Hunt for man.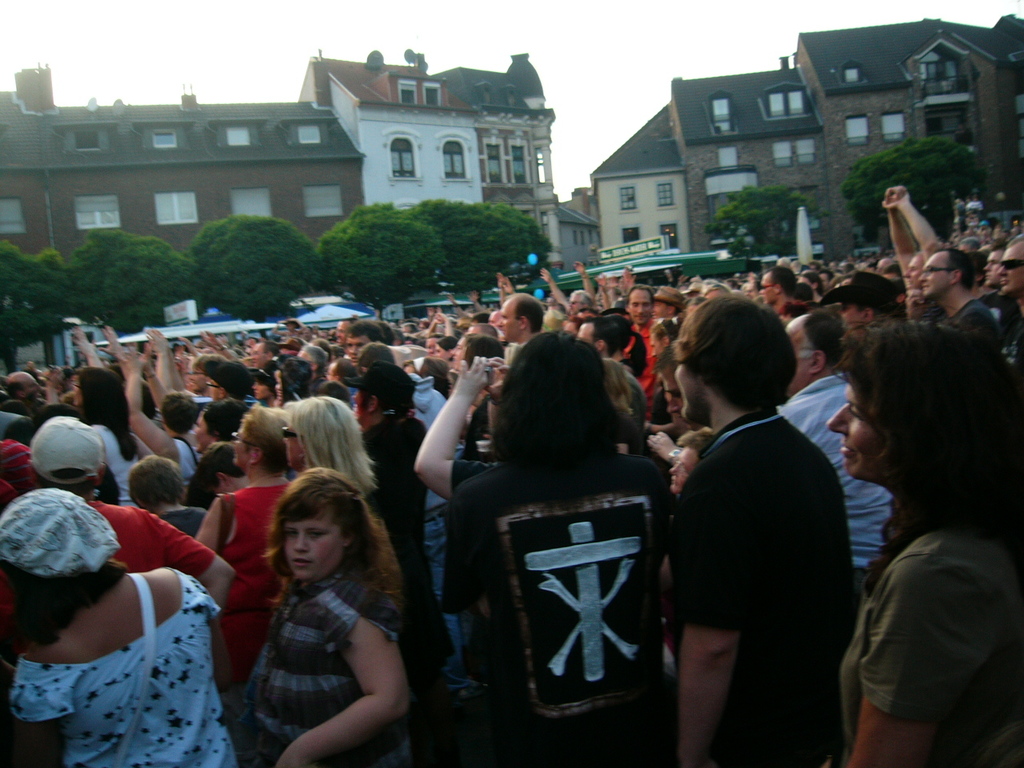
Hunted down at <bbox>644, 280, 874, 767</bbox>.
